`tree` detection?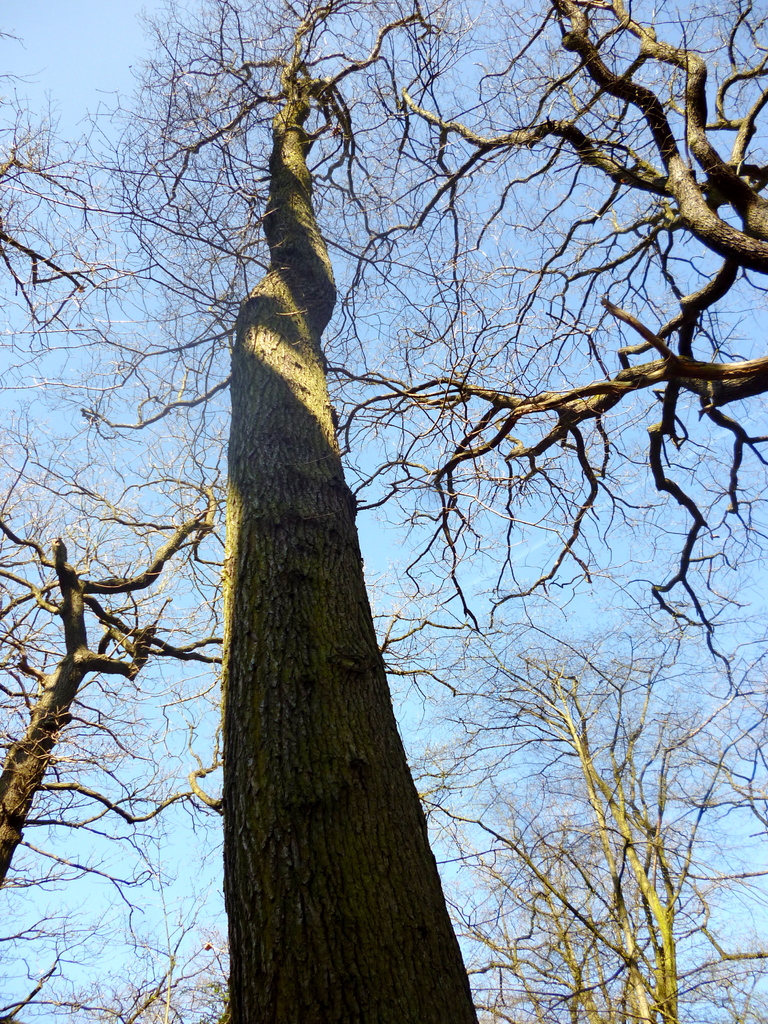
x1=0, y1=417, x2=241, y2=930
